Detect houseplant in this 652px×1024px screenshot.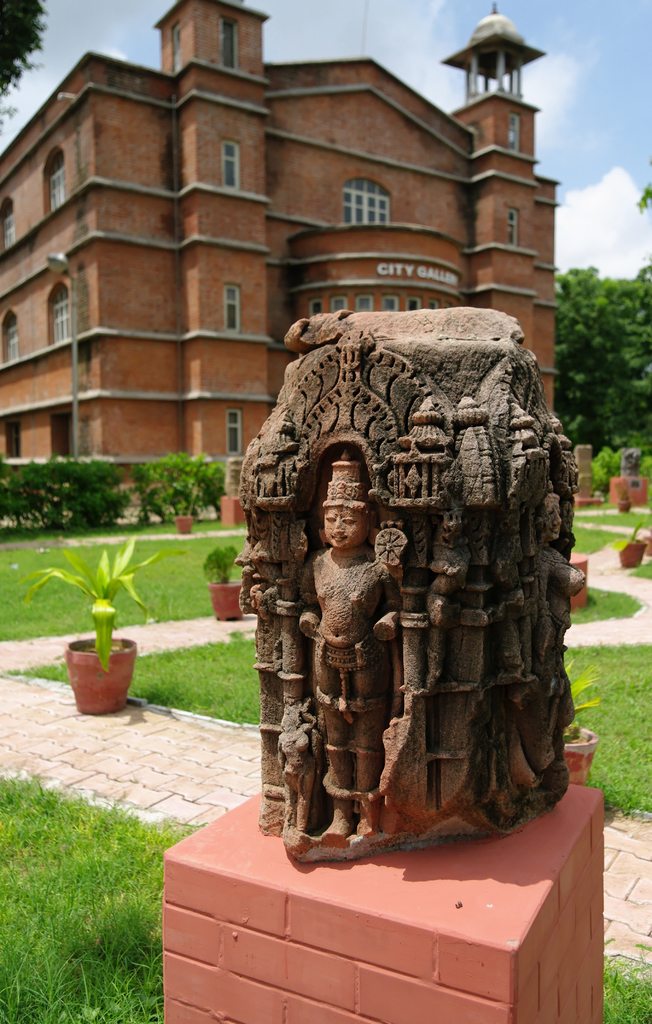
Detection: <region>195, 543, 250, 636</region>.
